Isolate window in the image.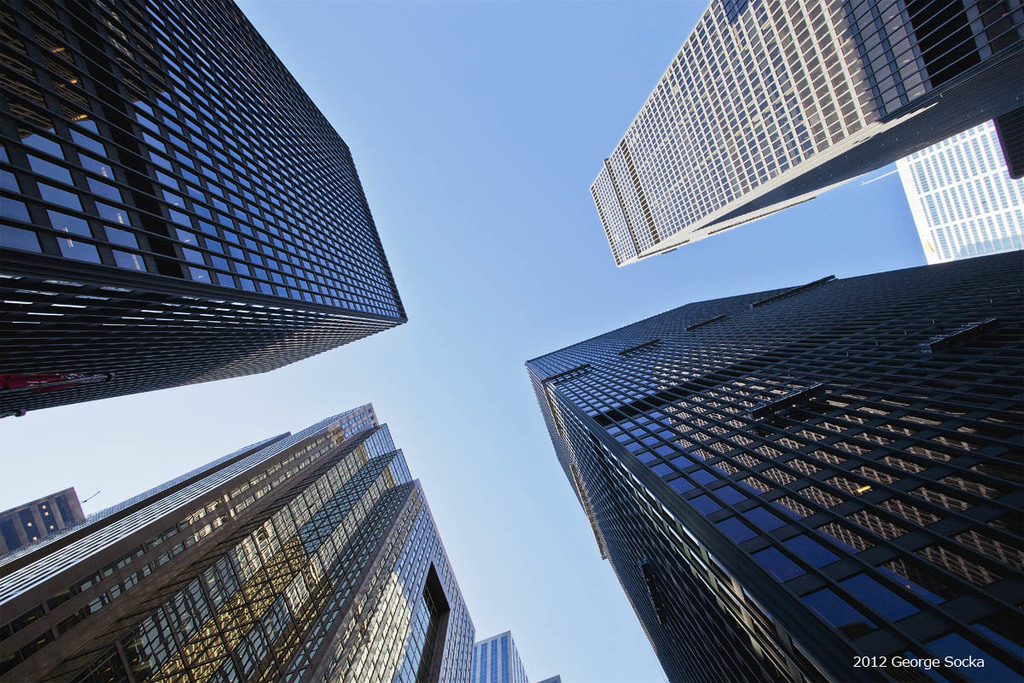
Isolated region: (x1=669, y1=456, x2=697, y2=471).
